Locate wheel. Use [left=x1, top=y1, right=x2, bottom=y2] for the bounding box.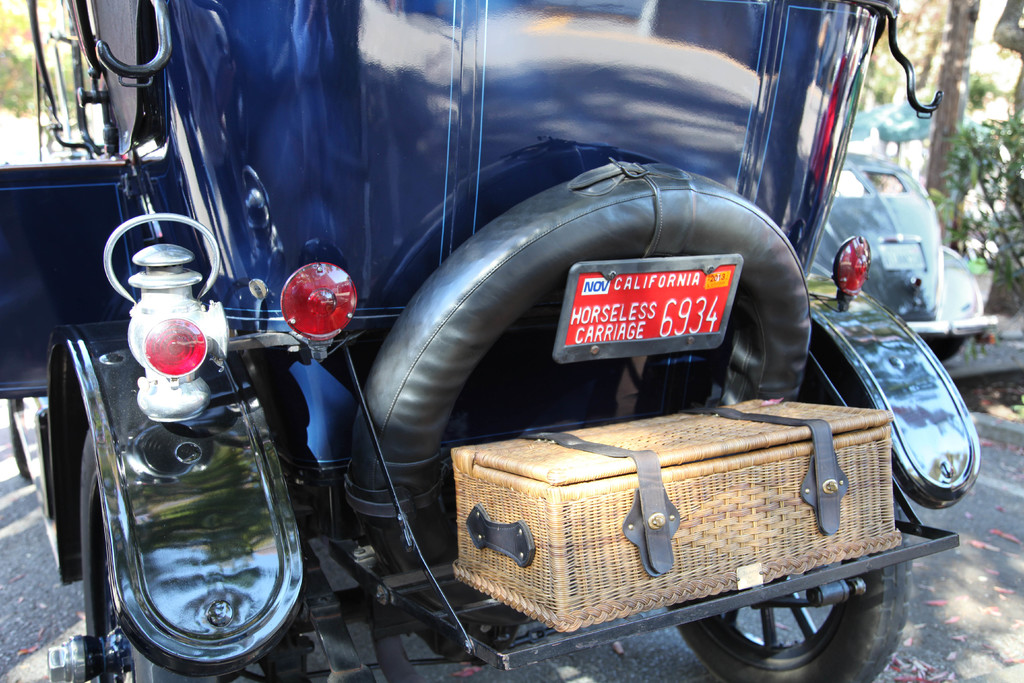
[left=10, top=400, right=31, bottom=480].
